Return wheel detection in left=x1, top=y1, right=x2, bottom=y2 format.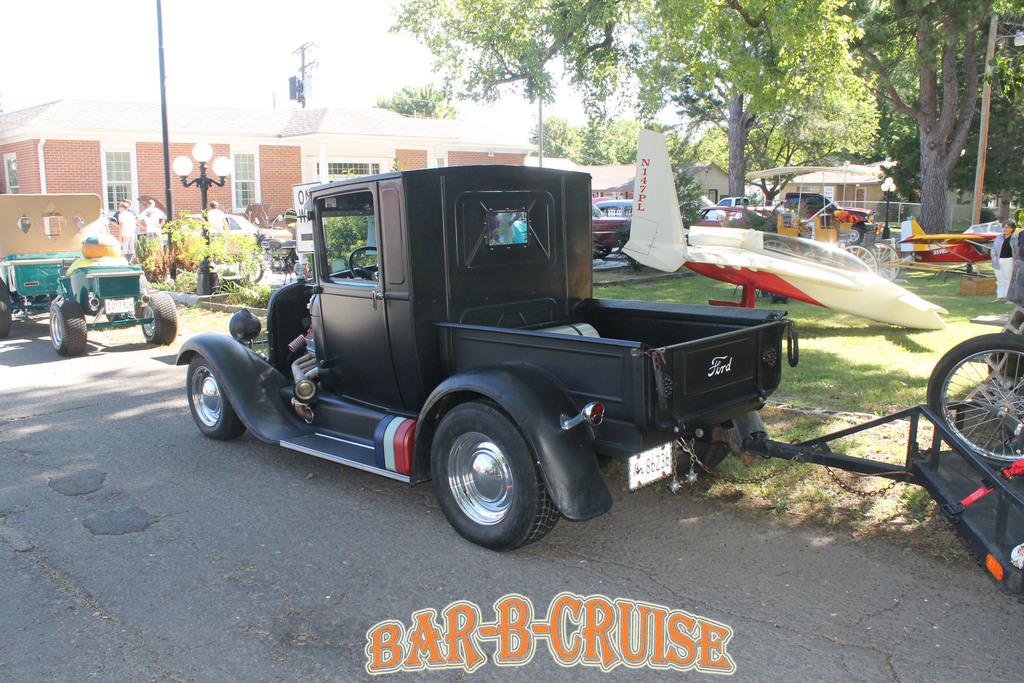
left=0, top=279, right=15, bottom=341.
